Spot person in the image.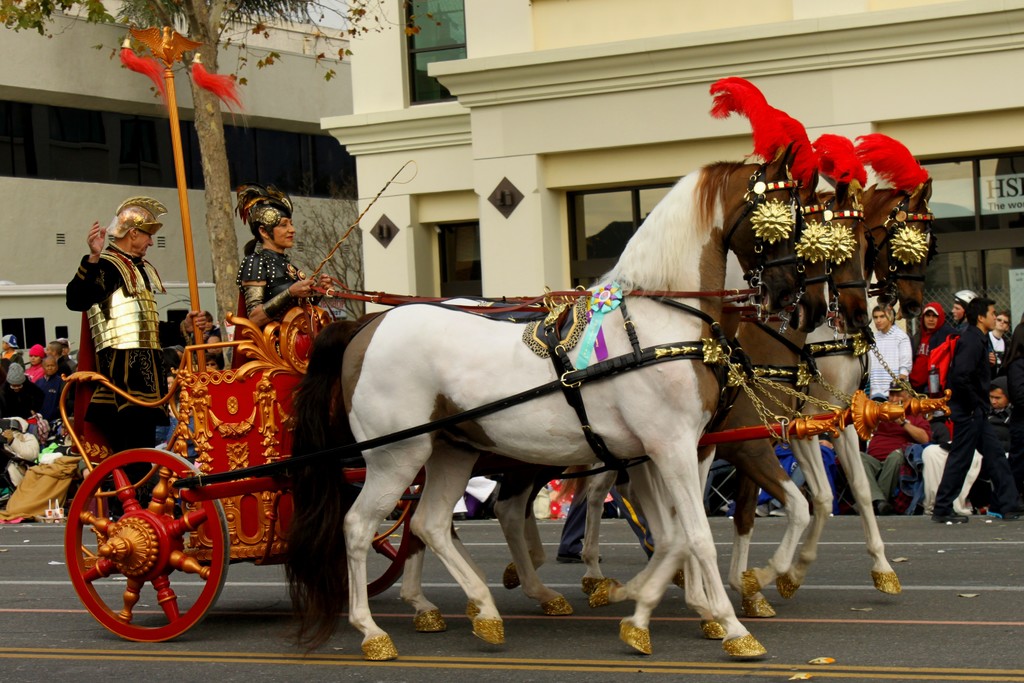
person found at bbox(64, 193, 175, 508).
